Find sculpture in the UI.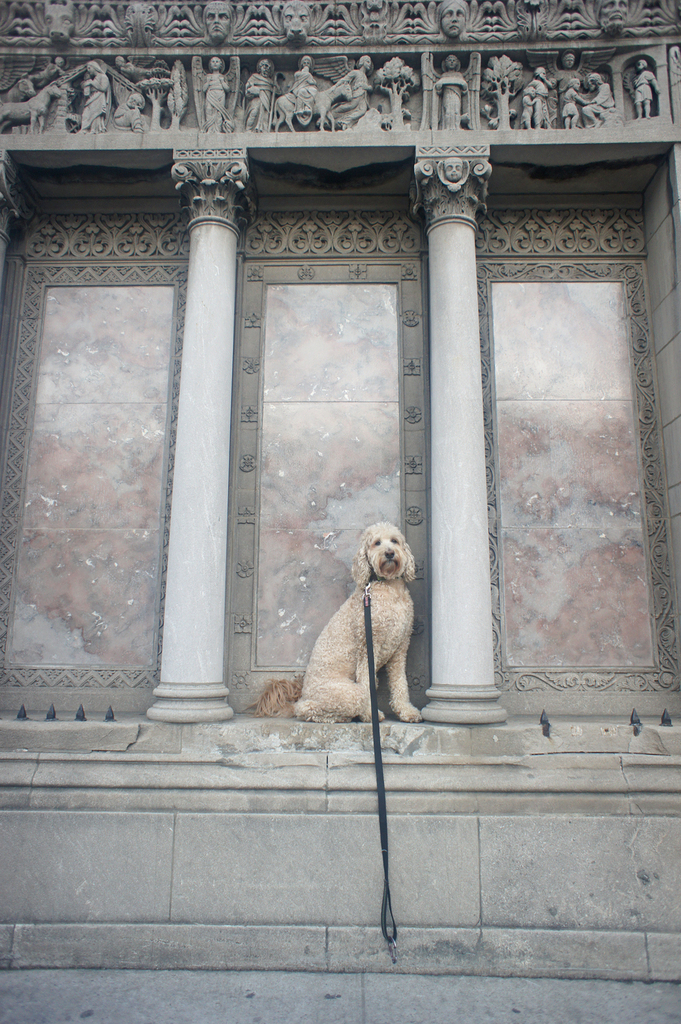
UI element at crop(432, 157, 473, 194).
